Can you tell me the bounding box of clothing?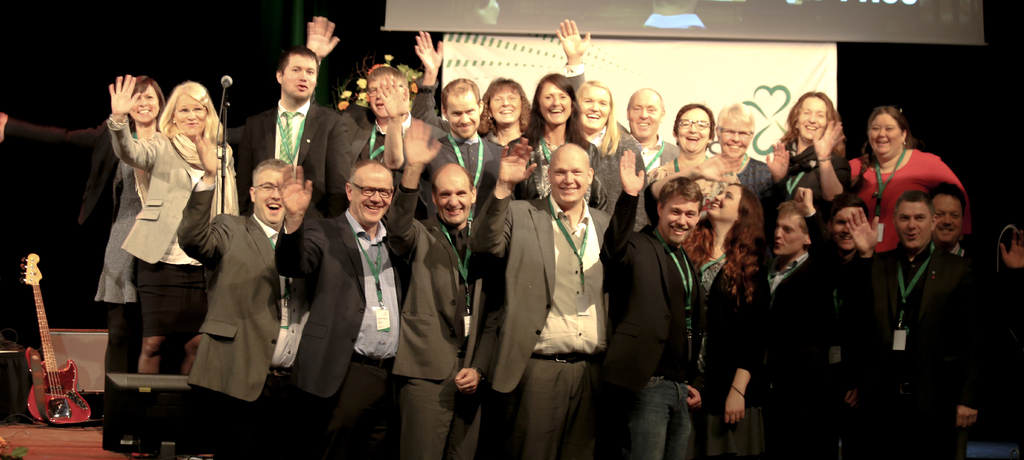
BBox(756, 259, 840, 459).
